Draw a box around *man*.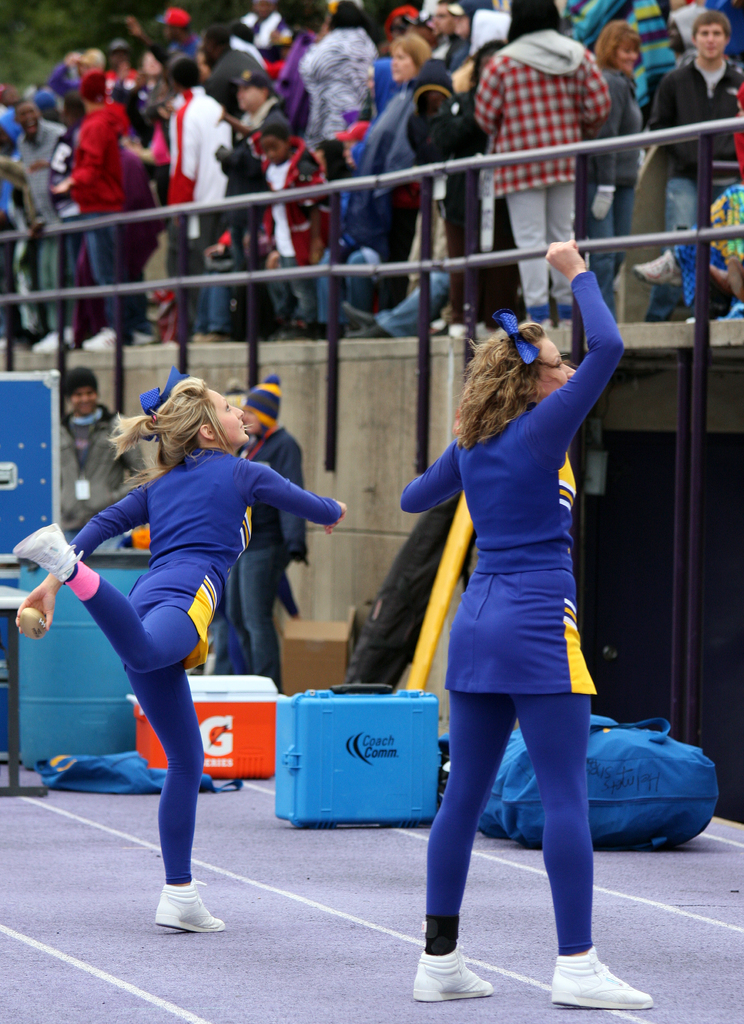
detection(166, 49, 235, 345).
